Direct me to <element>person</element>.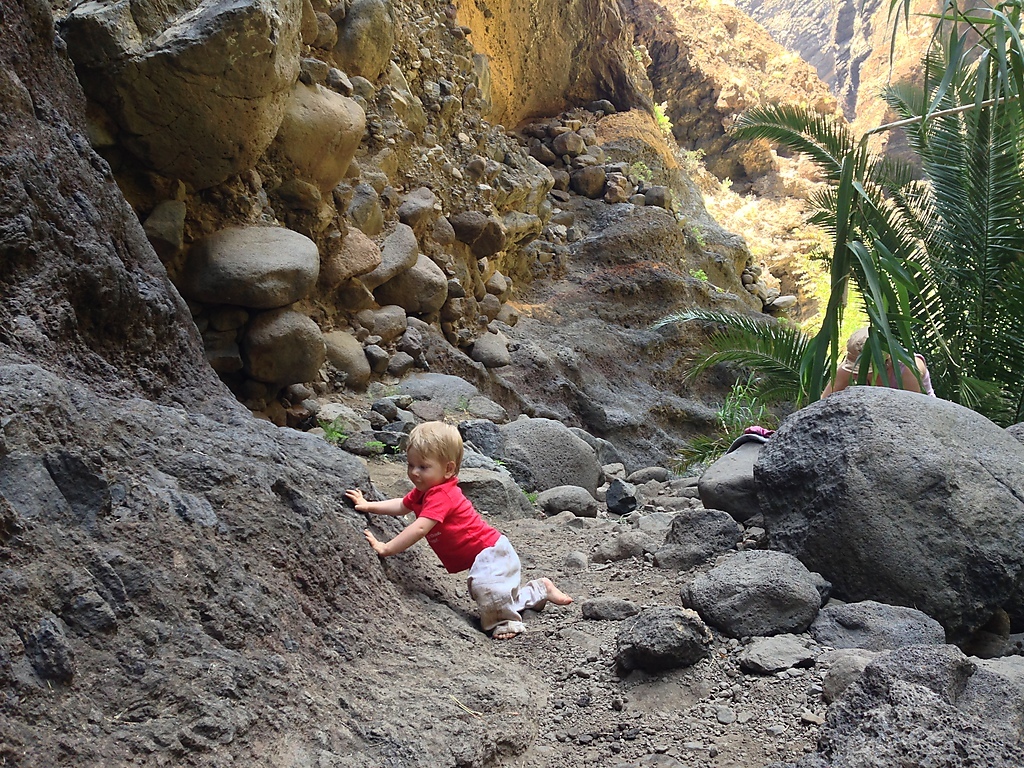
Direction: pyautogui.locateOnScreen(344, 407, 542, 646).
